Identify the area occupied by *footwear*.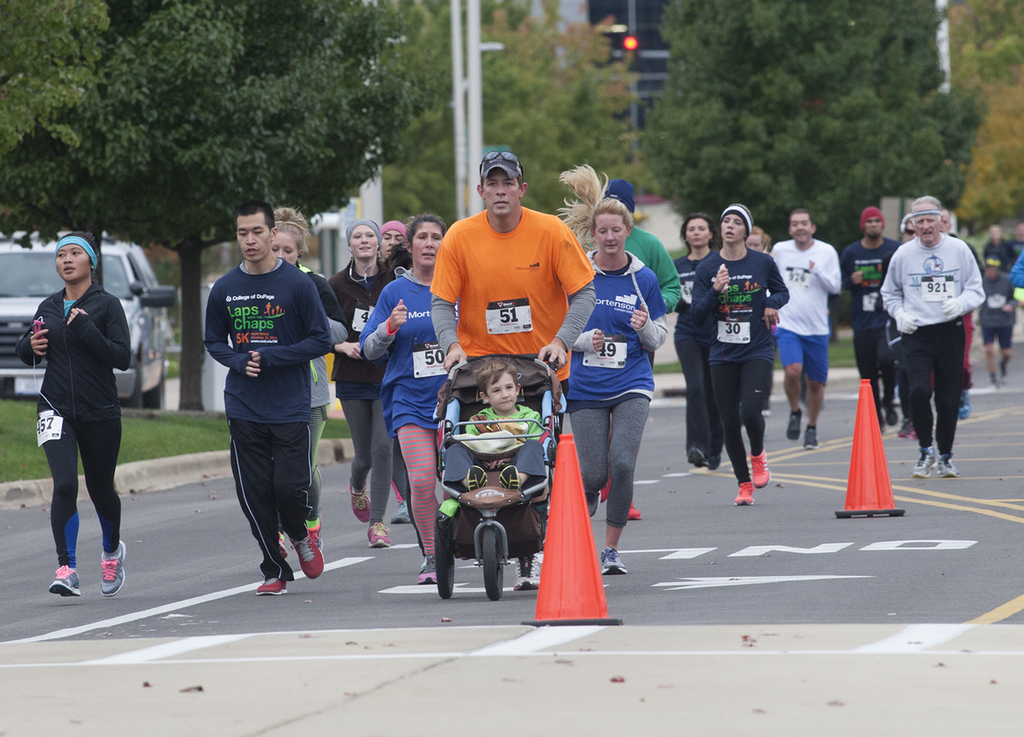
Area: x1=287 y1=530 x2=326 y2=581.
